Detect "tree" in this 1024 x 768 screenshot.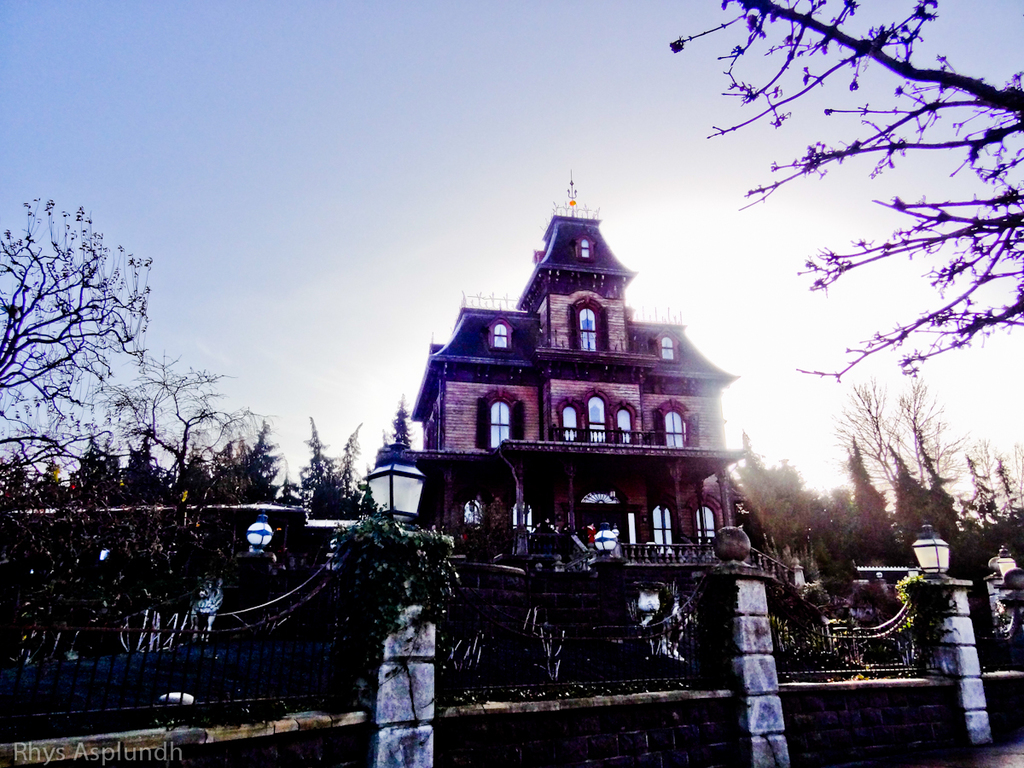
Detection: detection(292, 404, 323, 499).
